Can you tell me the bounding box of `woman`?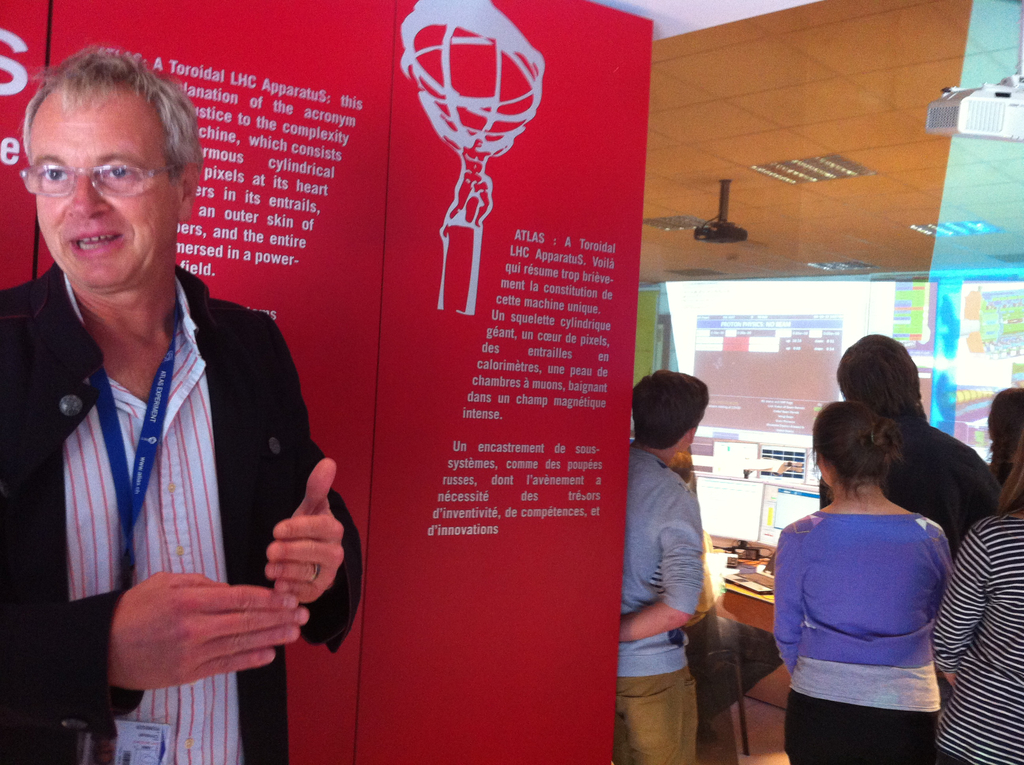
bbox(760, 370, 983, 764).
